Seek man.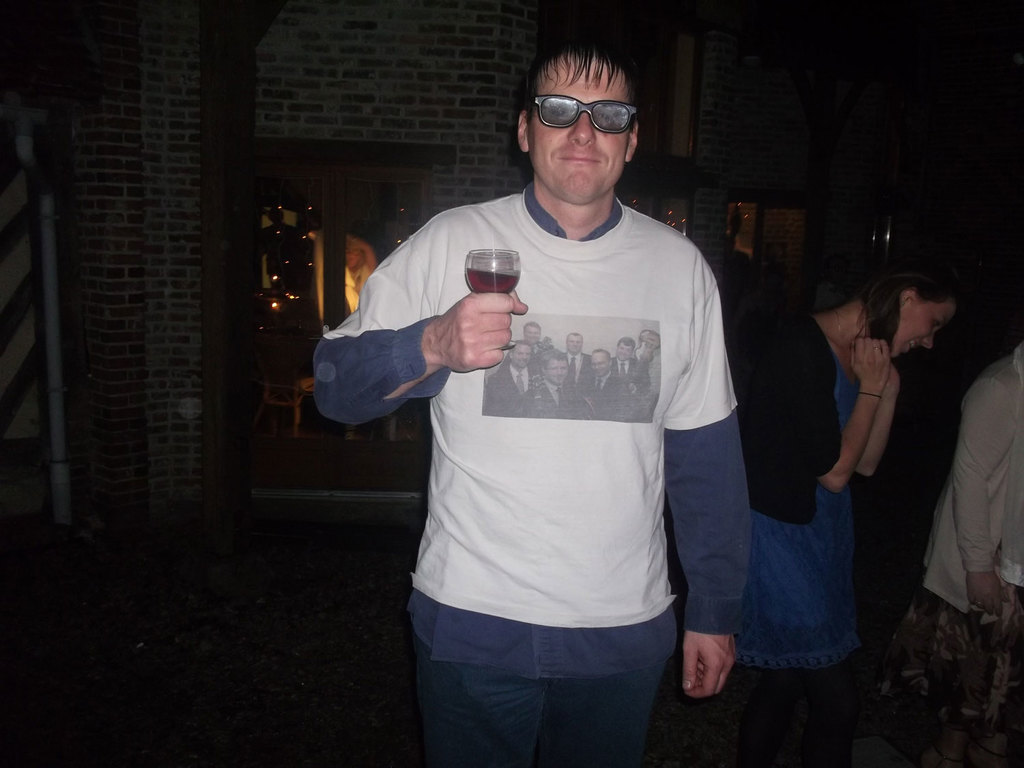
bbox=(563, 332, 593, 387).
